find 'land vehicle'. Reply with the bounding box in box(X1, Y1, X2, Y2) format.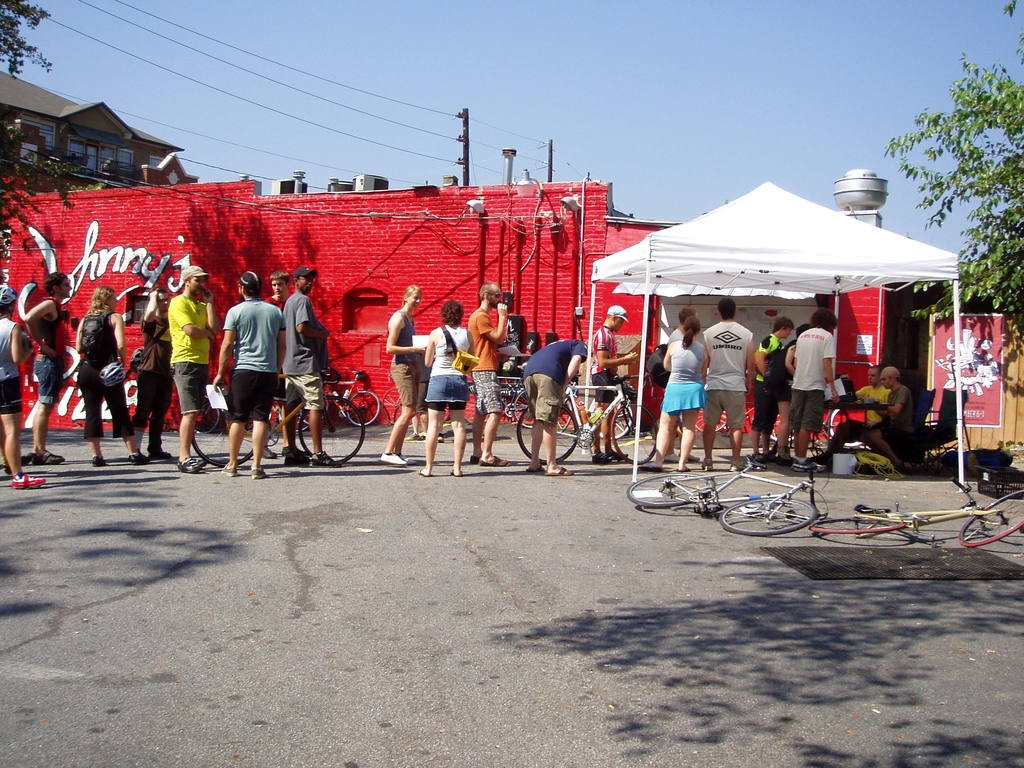
box(517, 376, 659, 466).
